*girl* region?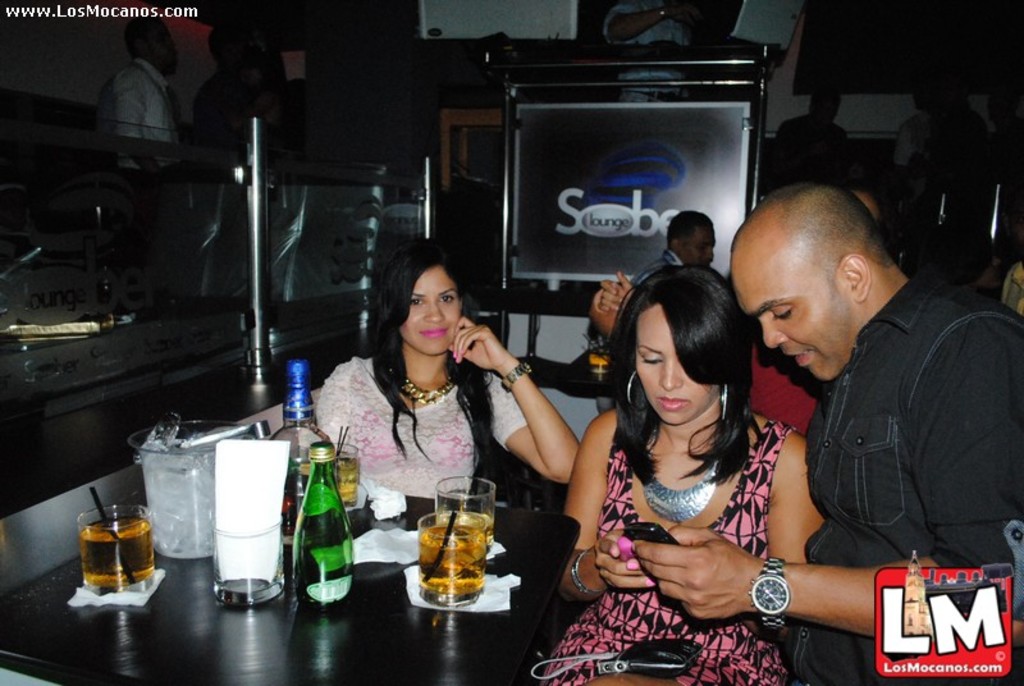
l=311, t=233, r=589, b=509
